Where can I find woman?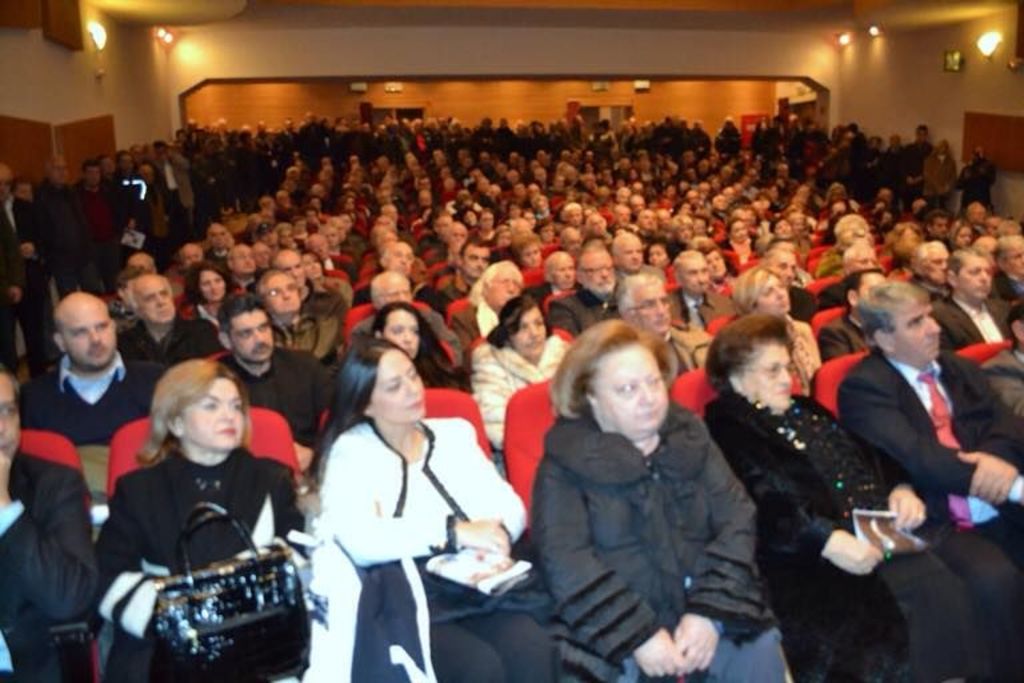
You can find it at region(721, 215, 761, 261).
